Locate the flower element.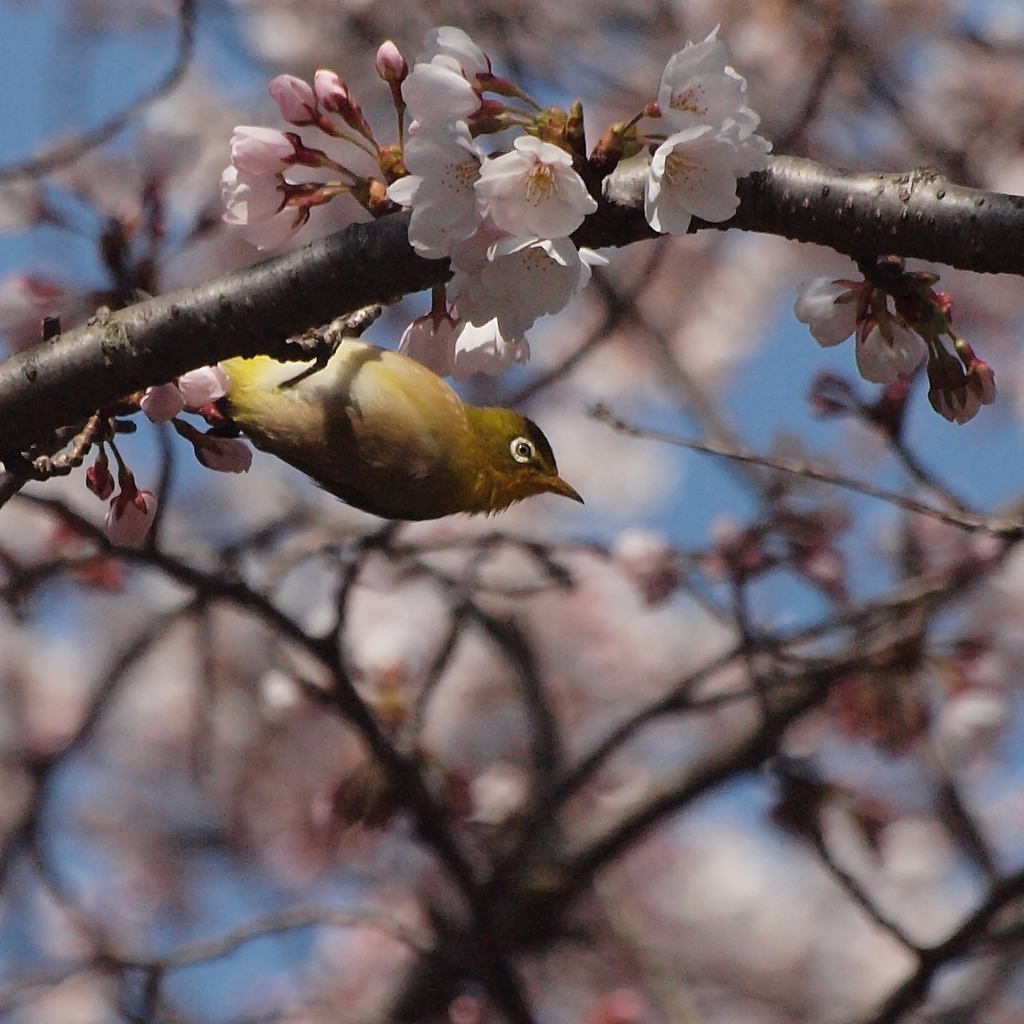
Element bbox: [397,304,455,371].
